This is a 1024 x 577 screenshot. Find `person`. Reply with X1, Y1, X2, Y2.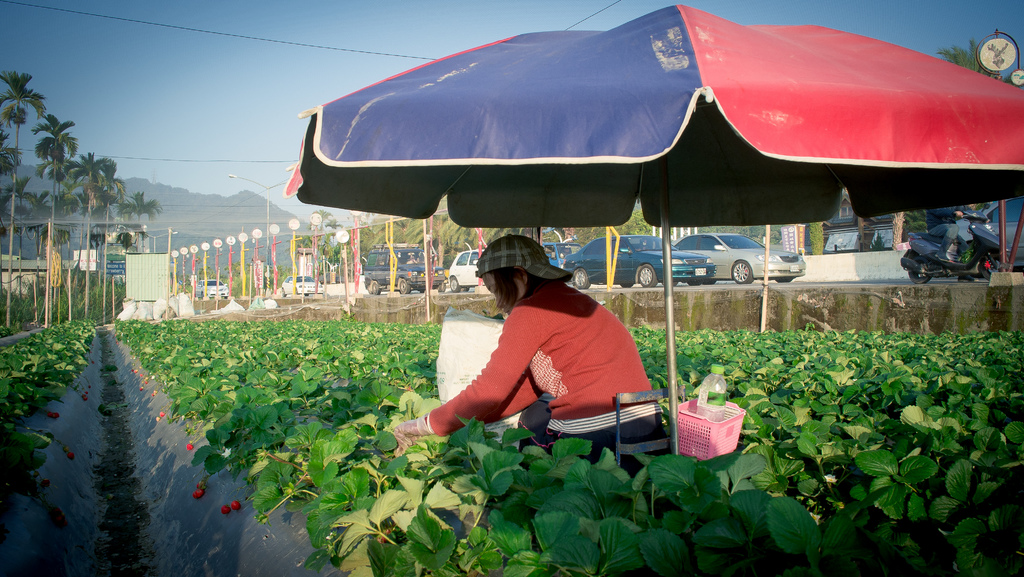
929, 207, 980, 258.
